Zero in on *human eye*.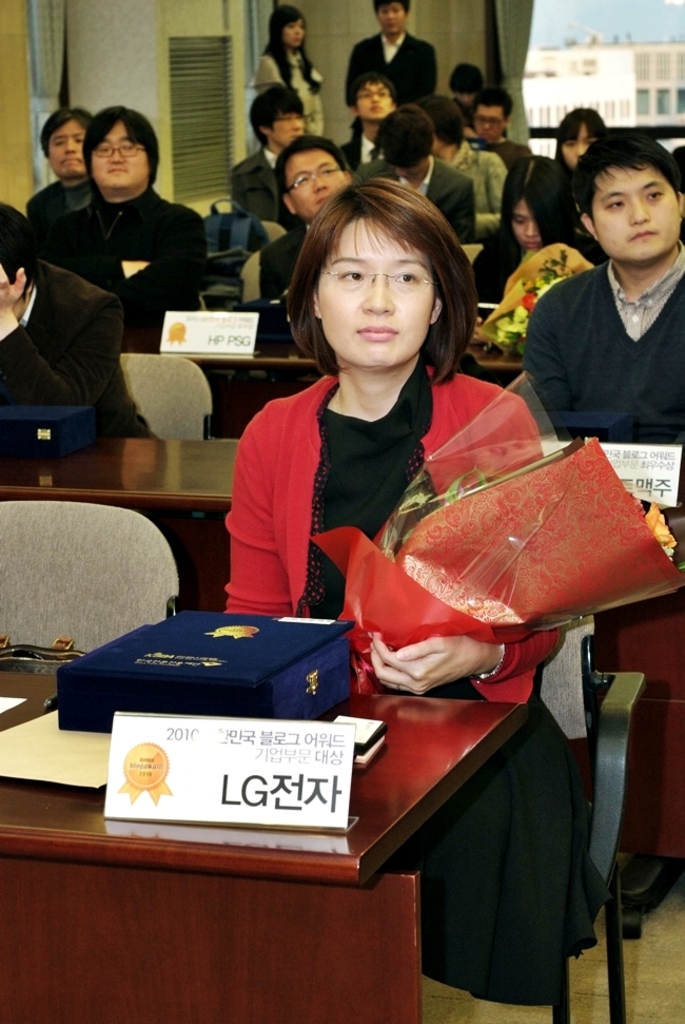
Zeroed in: region(648, 186, 669, 206).
